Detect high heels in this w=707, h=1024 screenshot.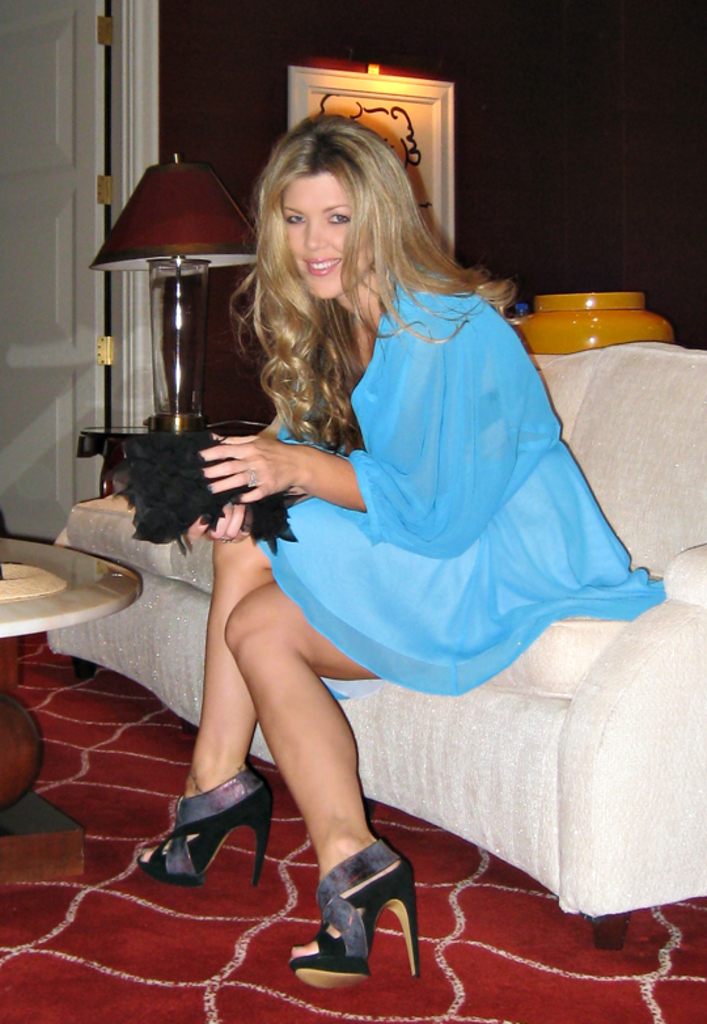
Detection: (284, 842, 414, 994).
